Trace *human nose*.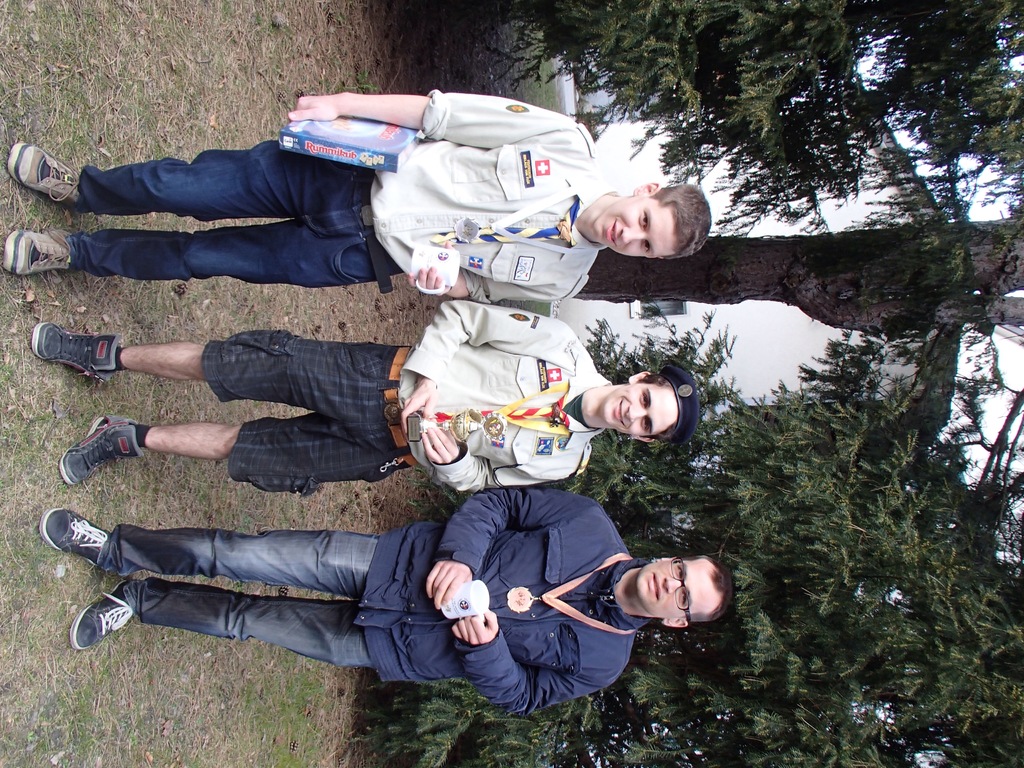
Traced to 618 225 646 245.
